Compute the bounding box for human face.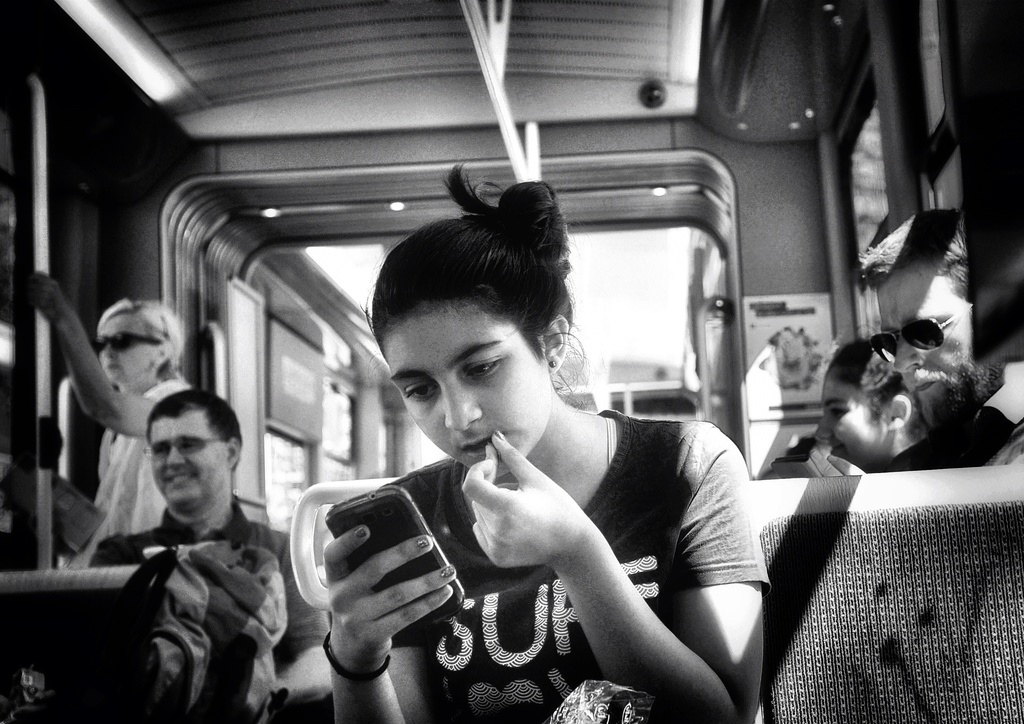
bbox(386, 302, 548, 477).
